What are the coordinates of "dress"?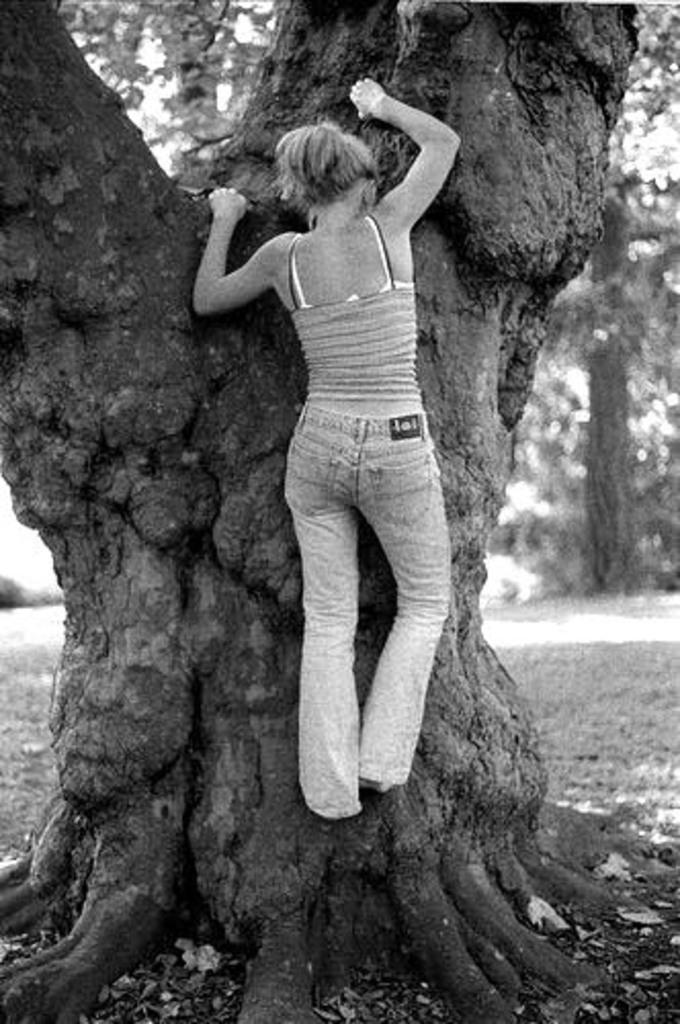
(left=281, top=252, right=455, bottom=831).
